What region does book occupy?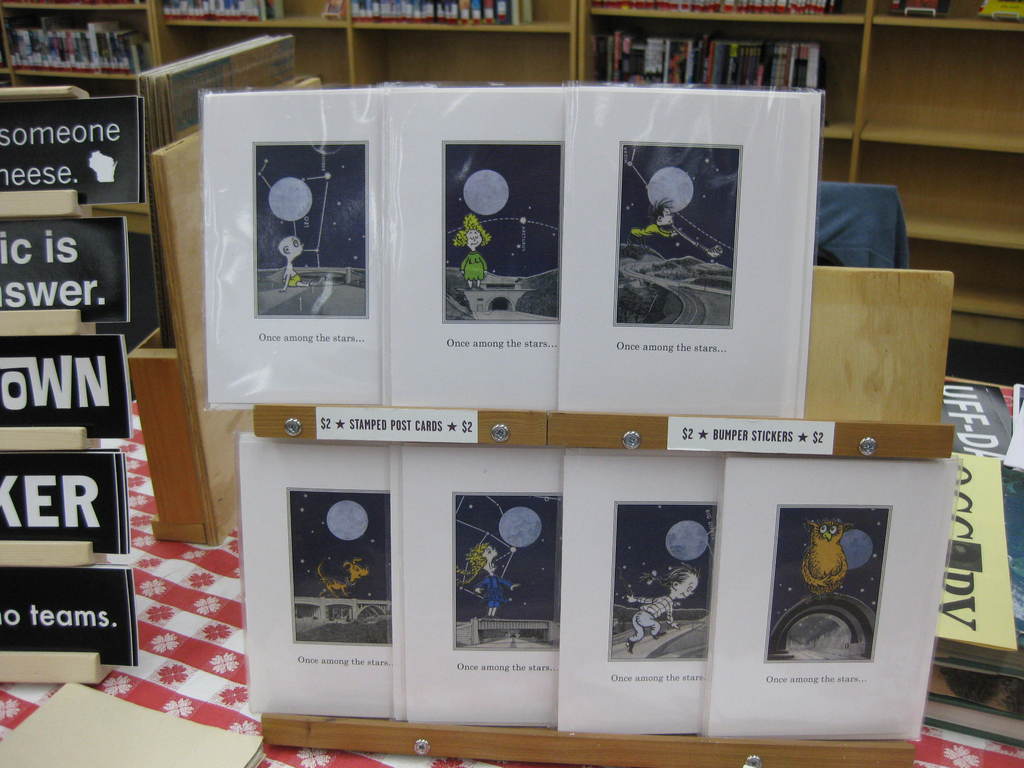
558 448 747 740.
